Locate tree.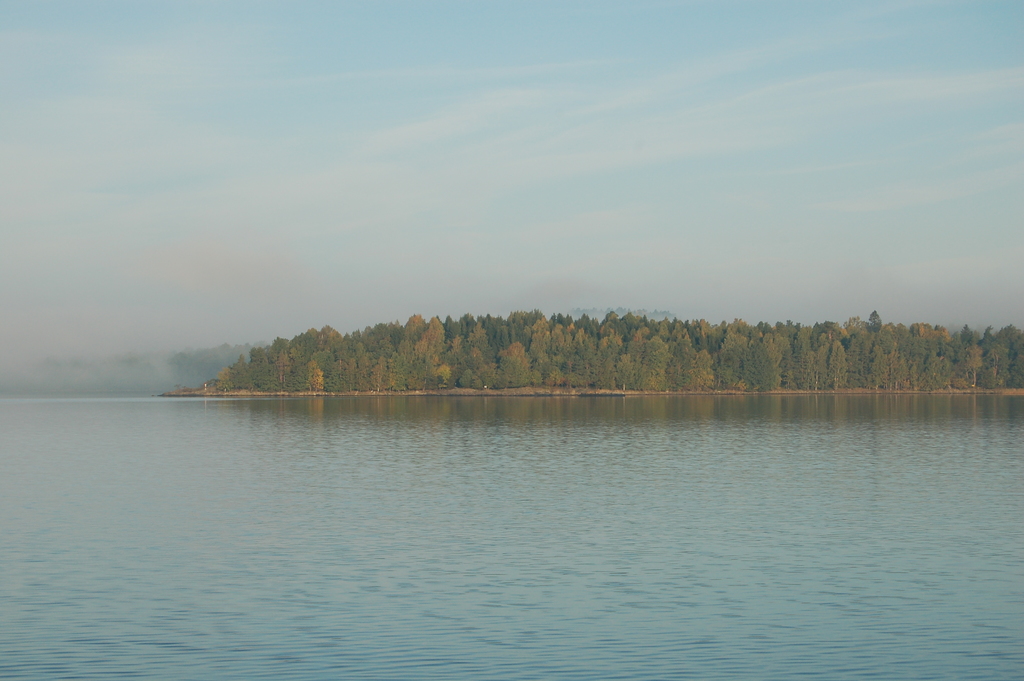
Bounding box: <box>699,347,719,390</box>.
